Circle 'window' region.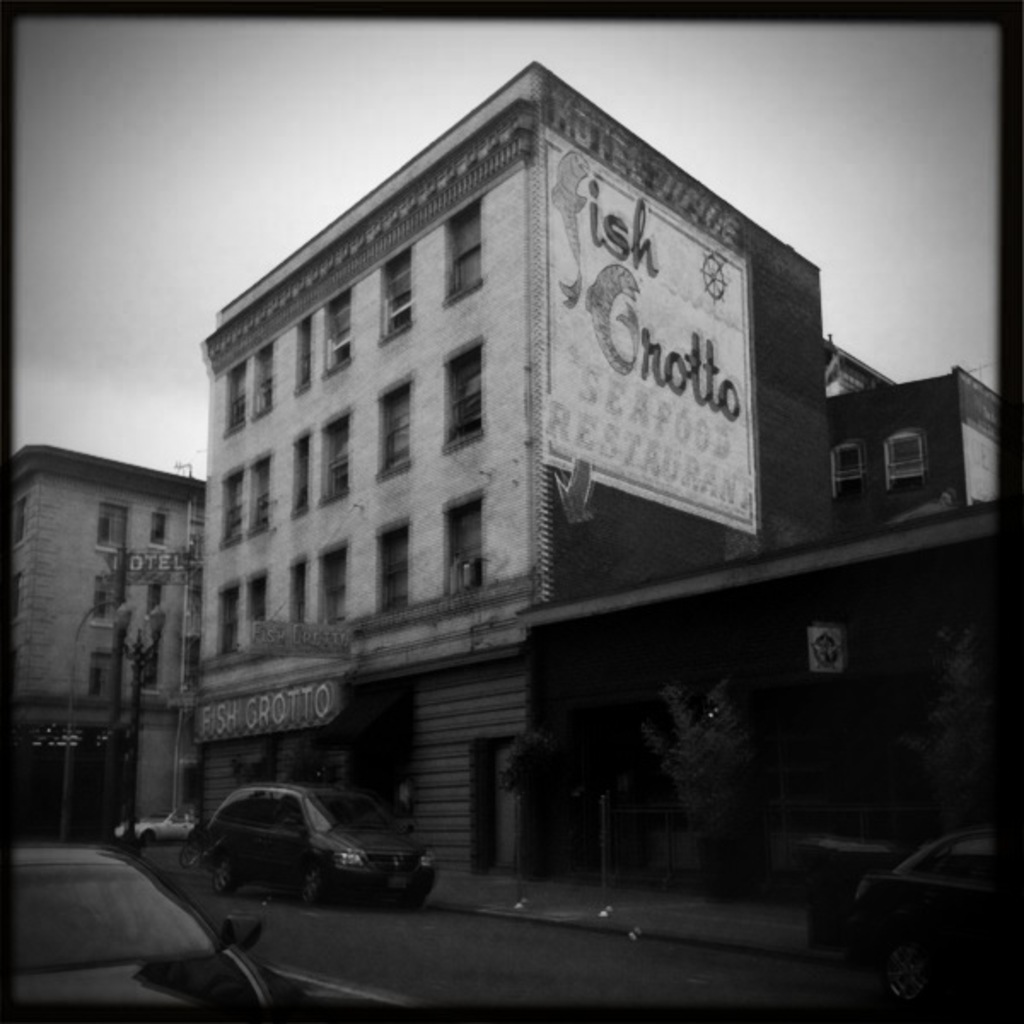
Region: 387:369:410:476.
